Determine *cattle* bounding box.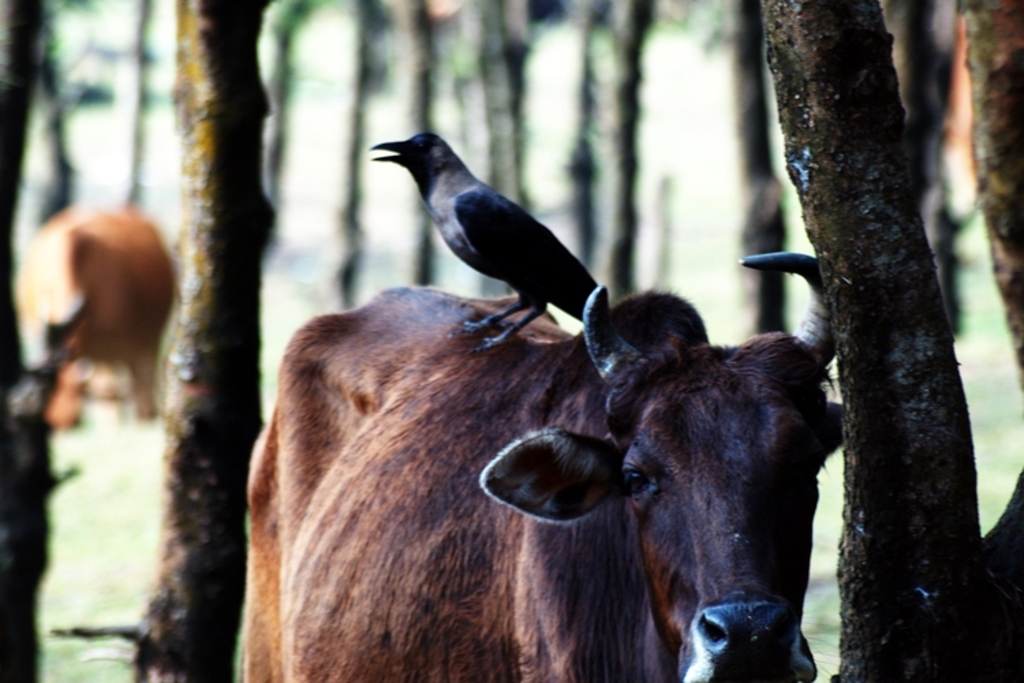
Determined: [240,251,844,682].
